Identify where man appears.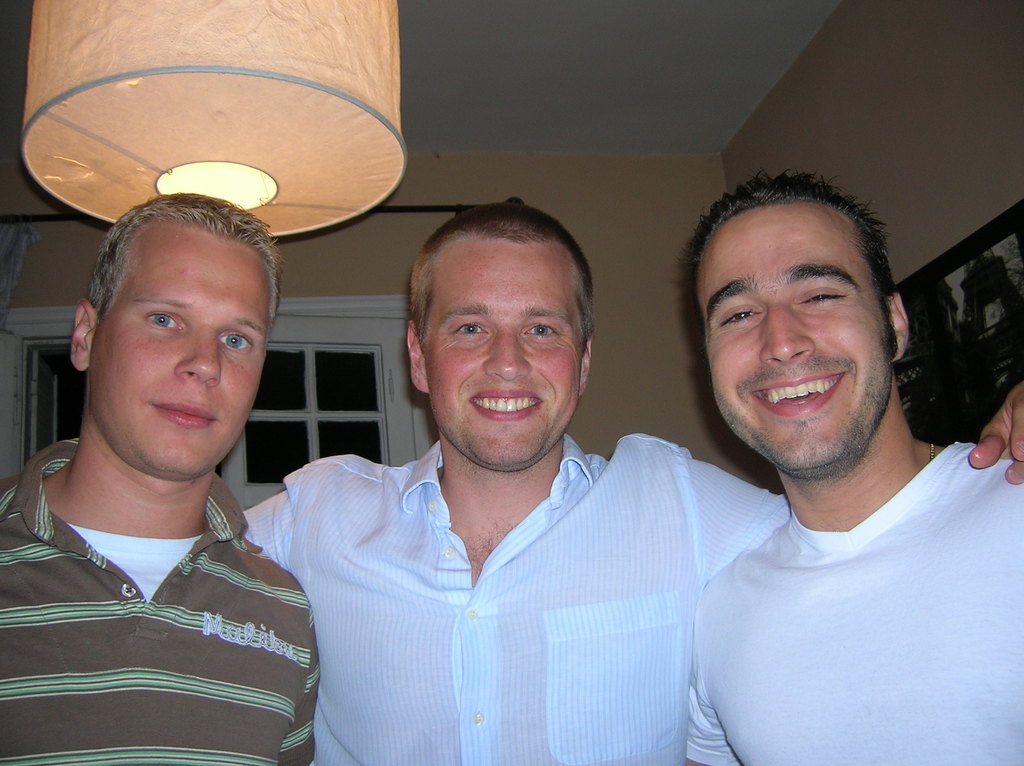
Appears at 241:189:1023:765.
